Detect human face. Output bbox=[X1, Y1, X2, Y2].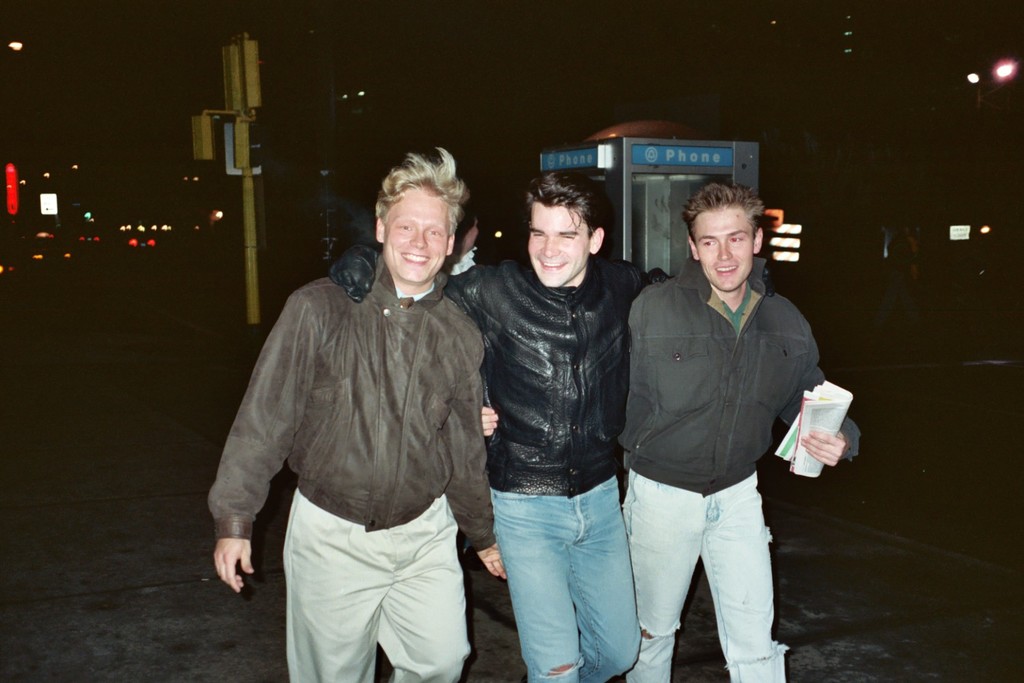
bbox=[383, 184, 454, 278].
